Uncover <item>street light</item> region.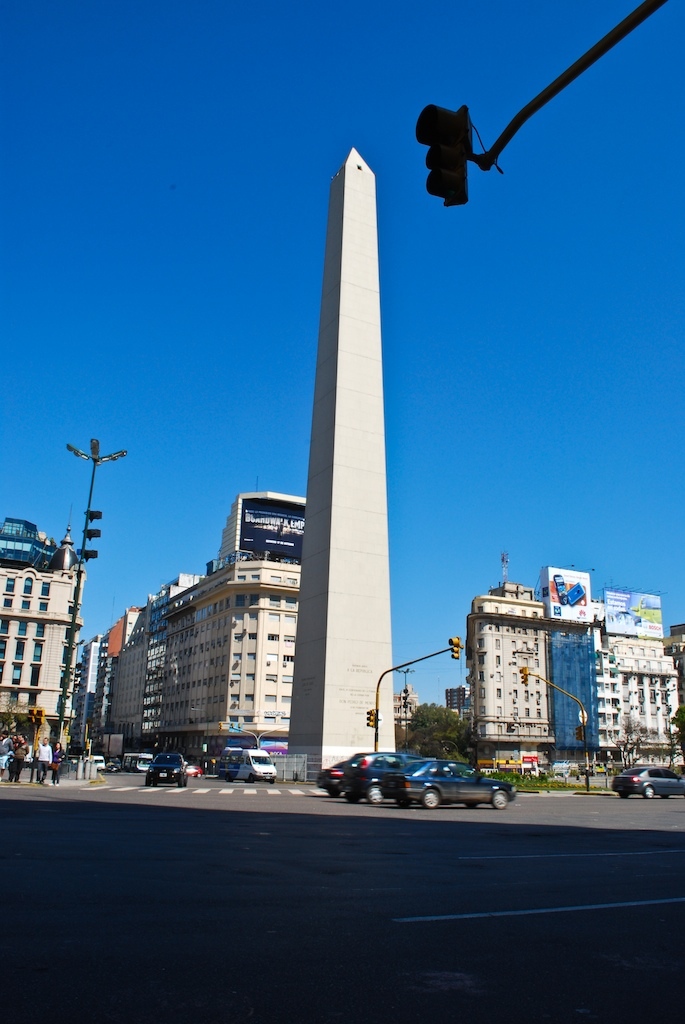
Uncovered: crop(390, 666, 420, 748).
